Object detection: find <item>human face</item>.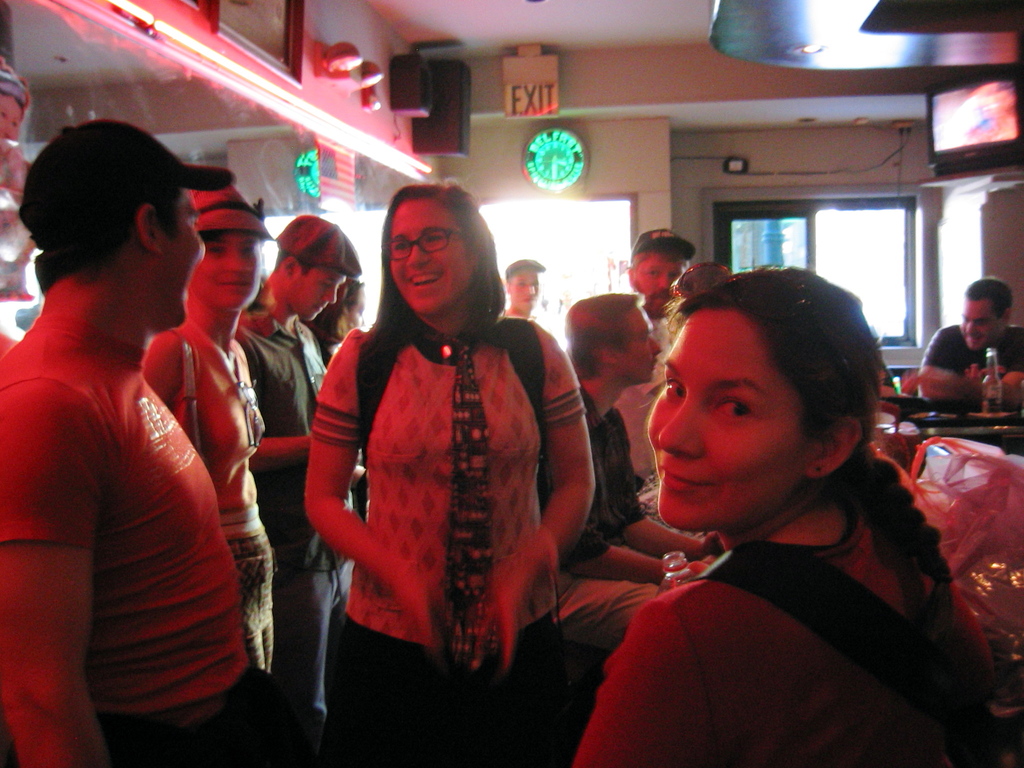
locate(287, 268, 348, 317).
